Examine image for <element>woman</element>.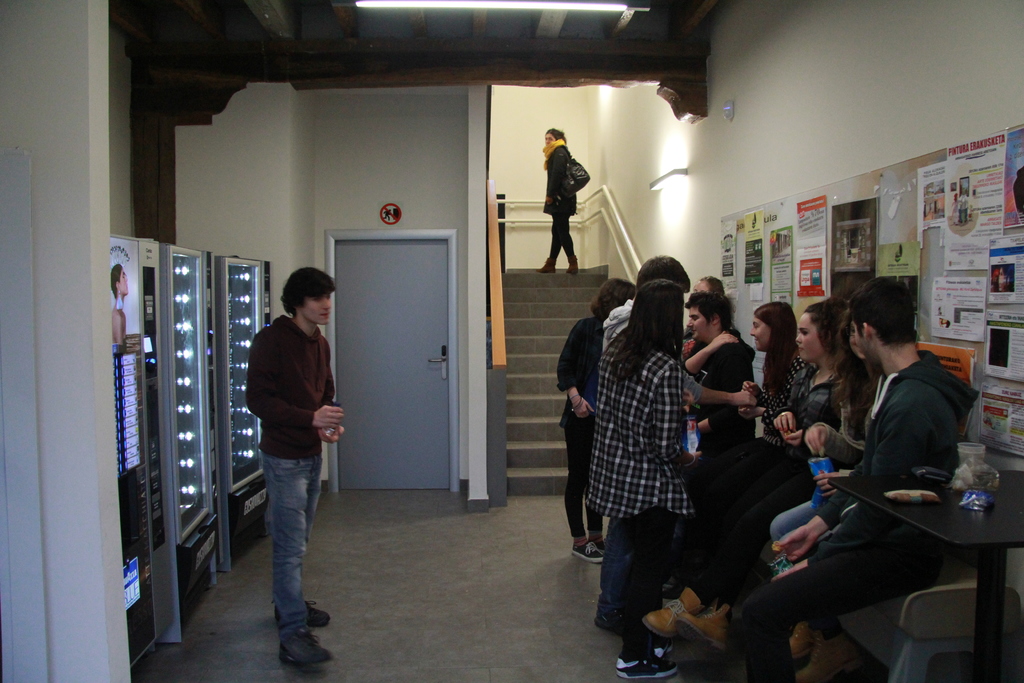
Examination result: crop(557, 277, 643, 564).
